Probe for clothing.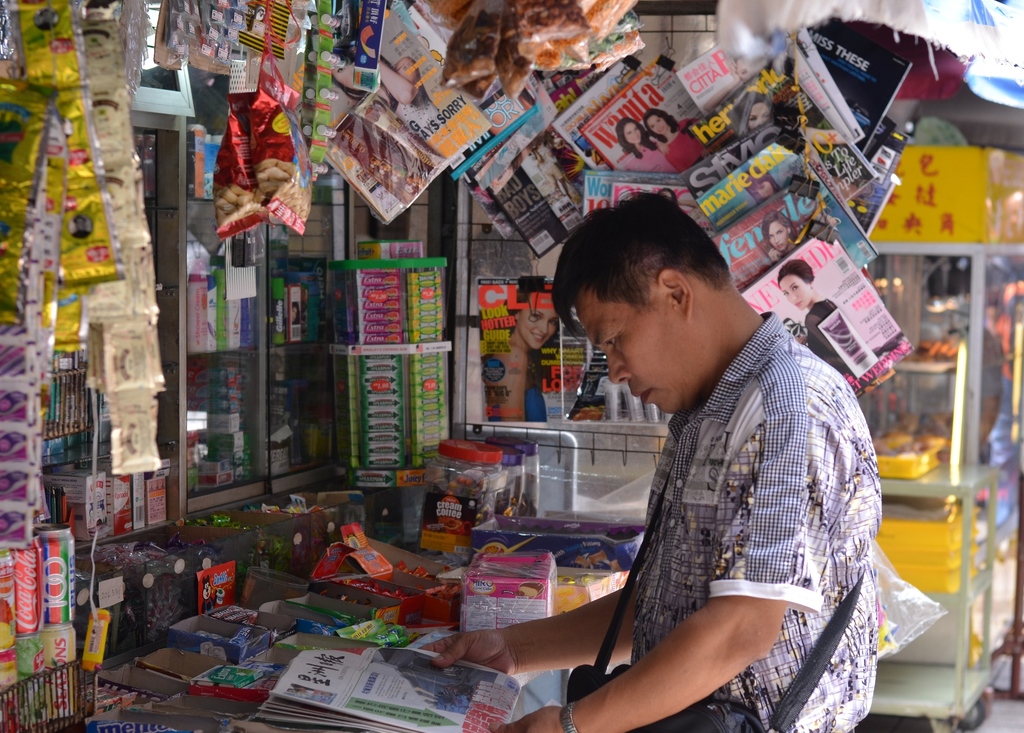
Probe result: (left=486, top=373, right=548, bottom=423).
